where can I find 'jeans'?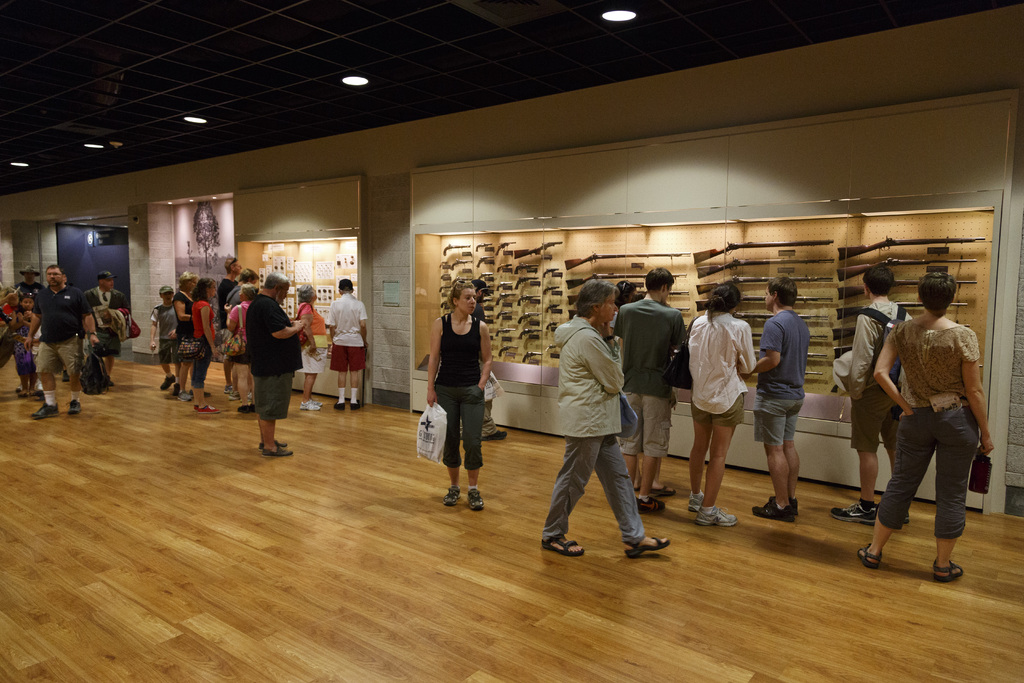
You can find it at <bbox>254, 368, 289, 415</bbox>.
